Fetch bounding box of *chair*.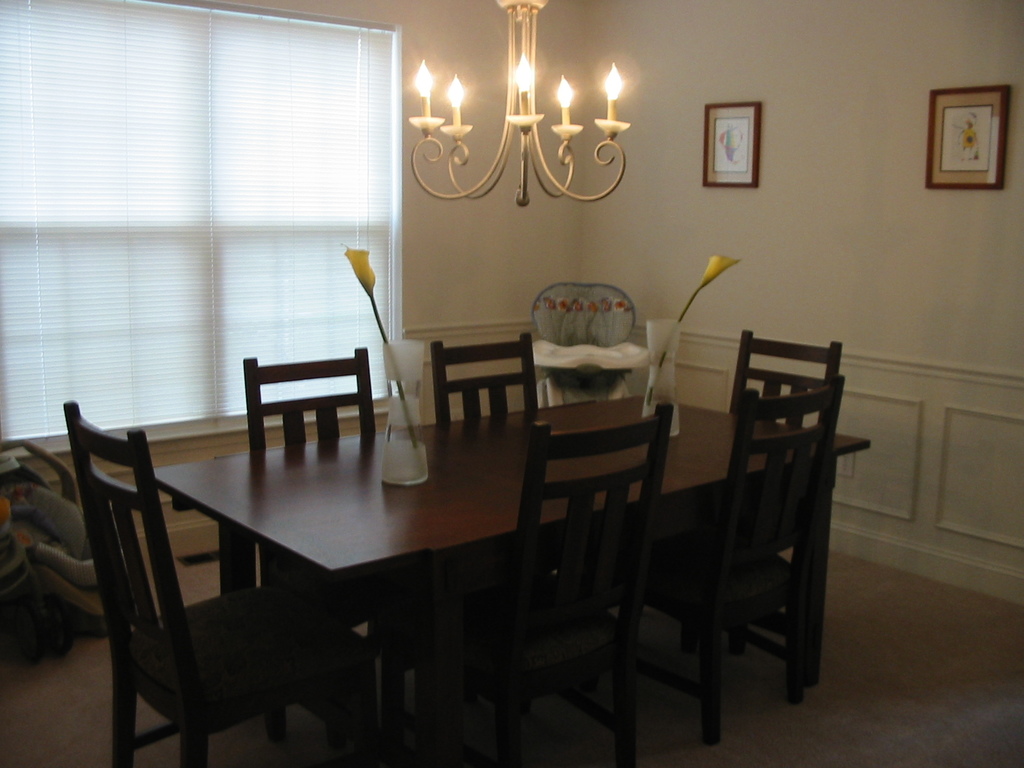
Bbox: [244, 342, 437, 737].
